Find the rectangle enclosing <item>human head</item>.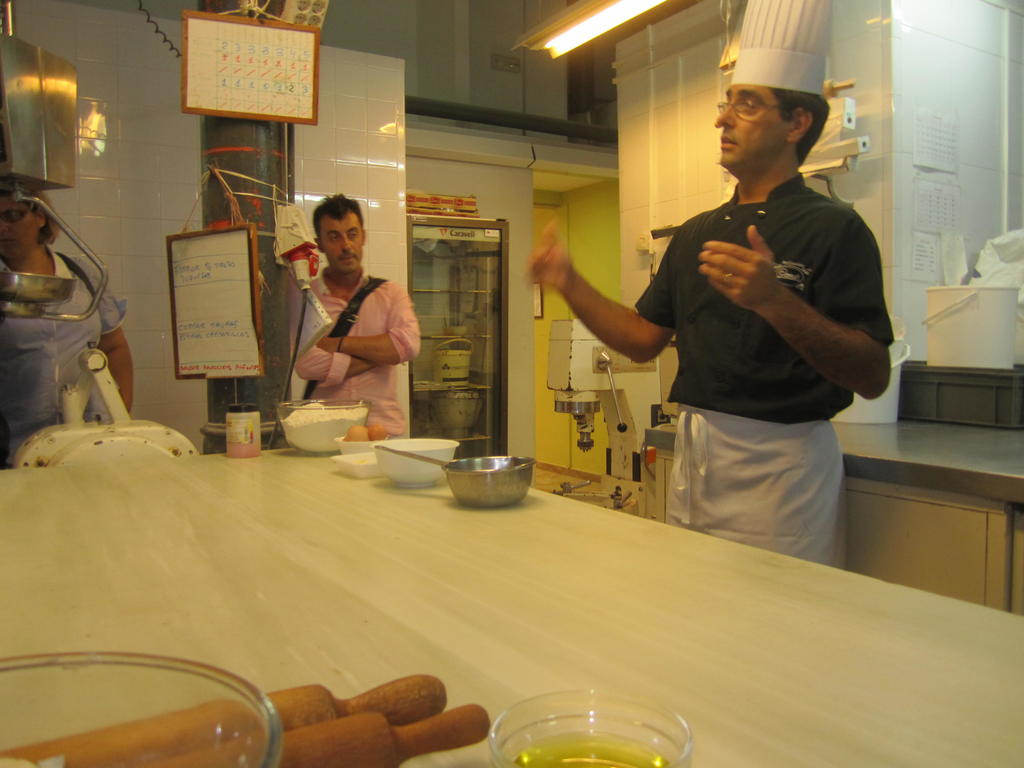
(left=298, top=189, right=372, bottom=268).
